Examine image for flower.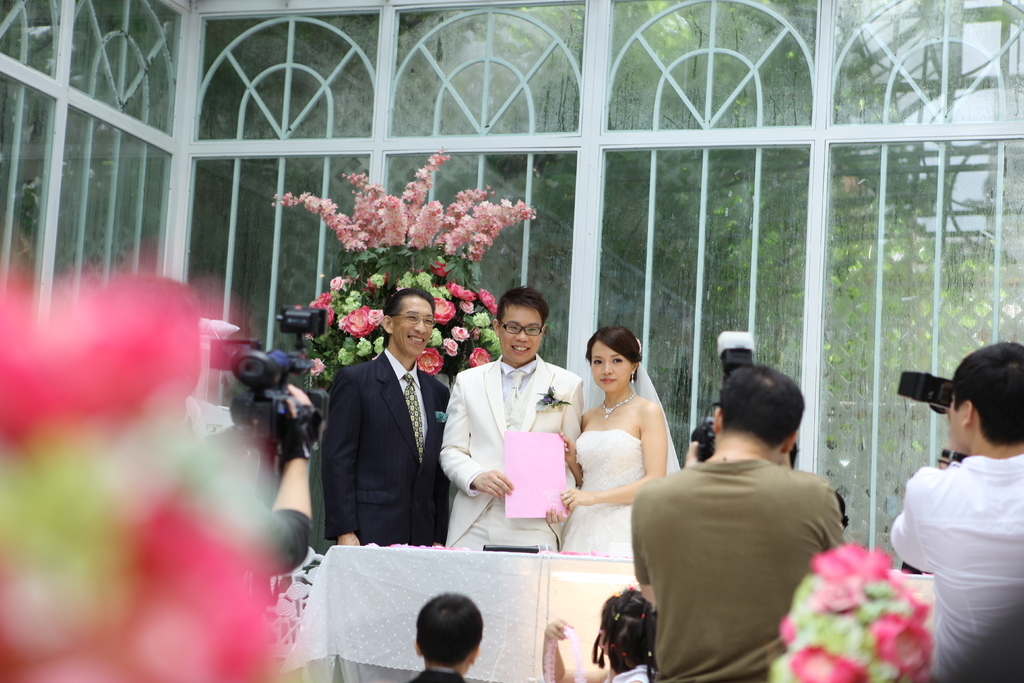
Examination result: [430,295,459,325].
